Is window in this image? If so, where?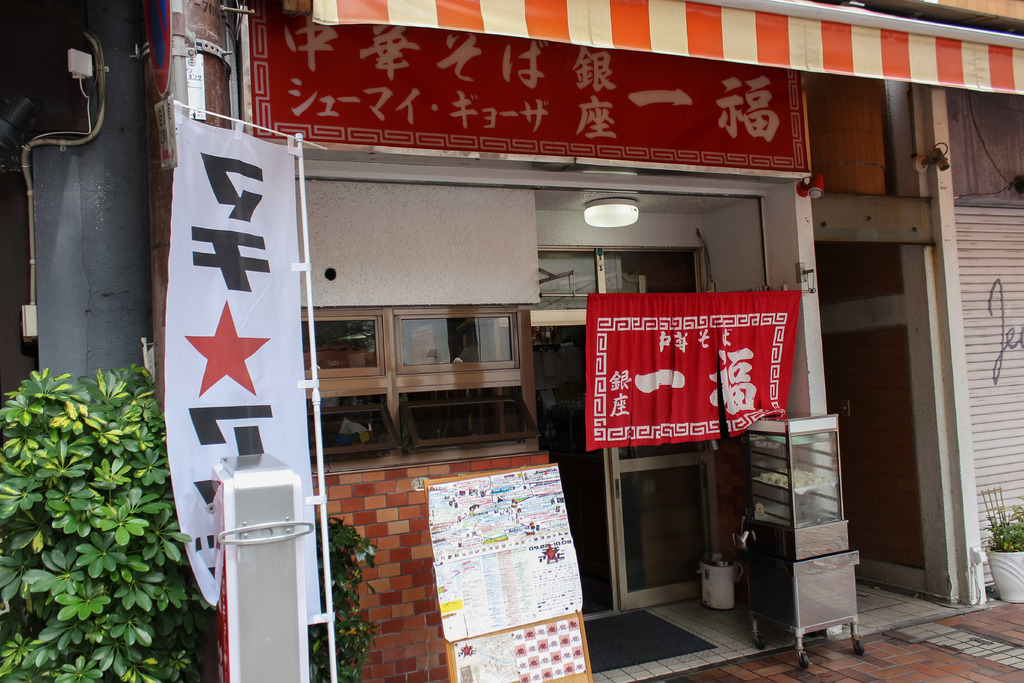
Yes, at bbox=(532, 247, 701, 310).
